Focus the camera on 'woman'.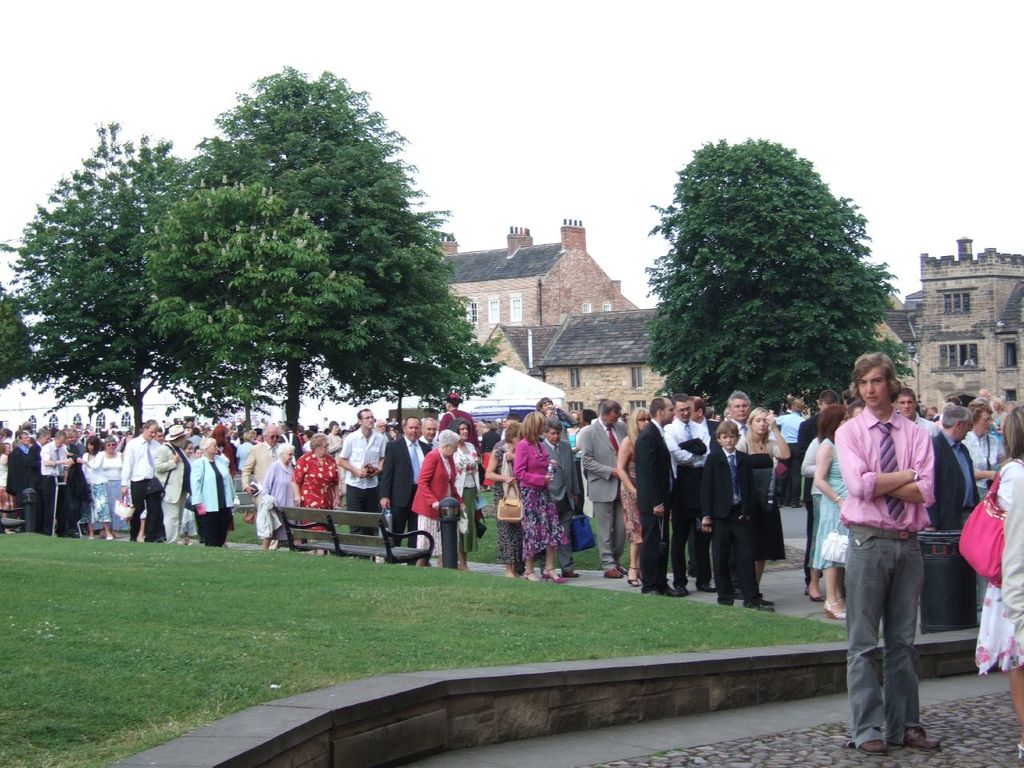
Focus region: select_region(612, 406, 648, 594).
